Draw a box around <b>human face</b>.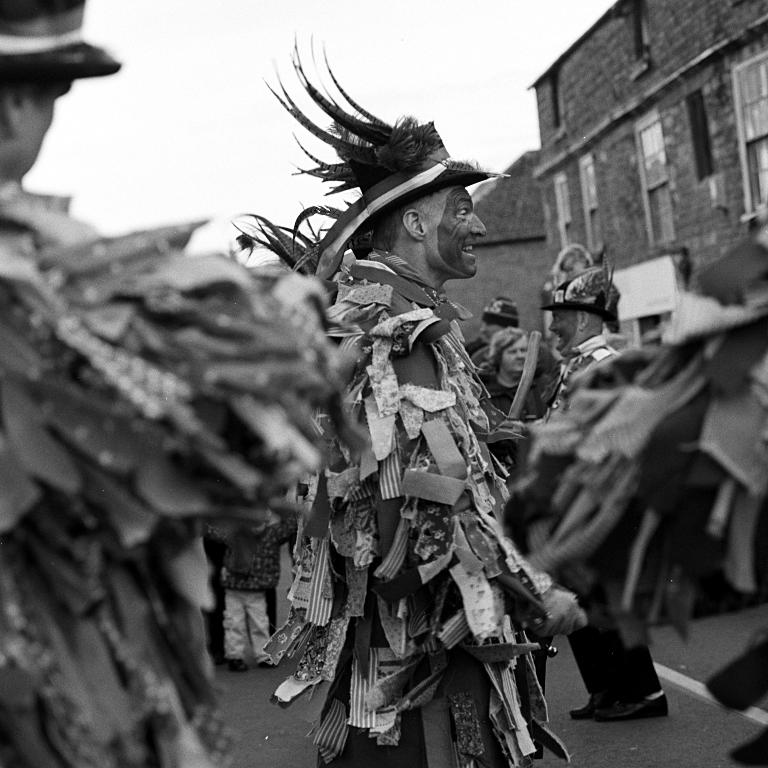
x1=2 y1=62 x2=93 y2=166.
